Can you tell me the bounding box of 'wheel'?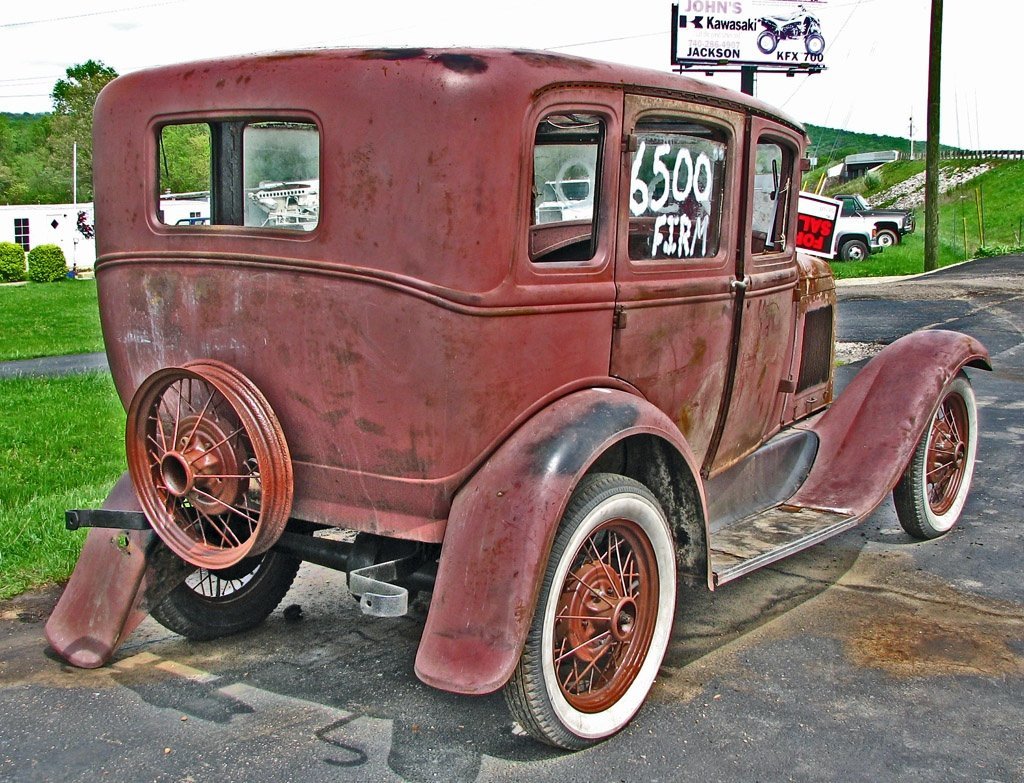
143:523:309:647.
